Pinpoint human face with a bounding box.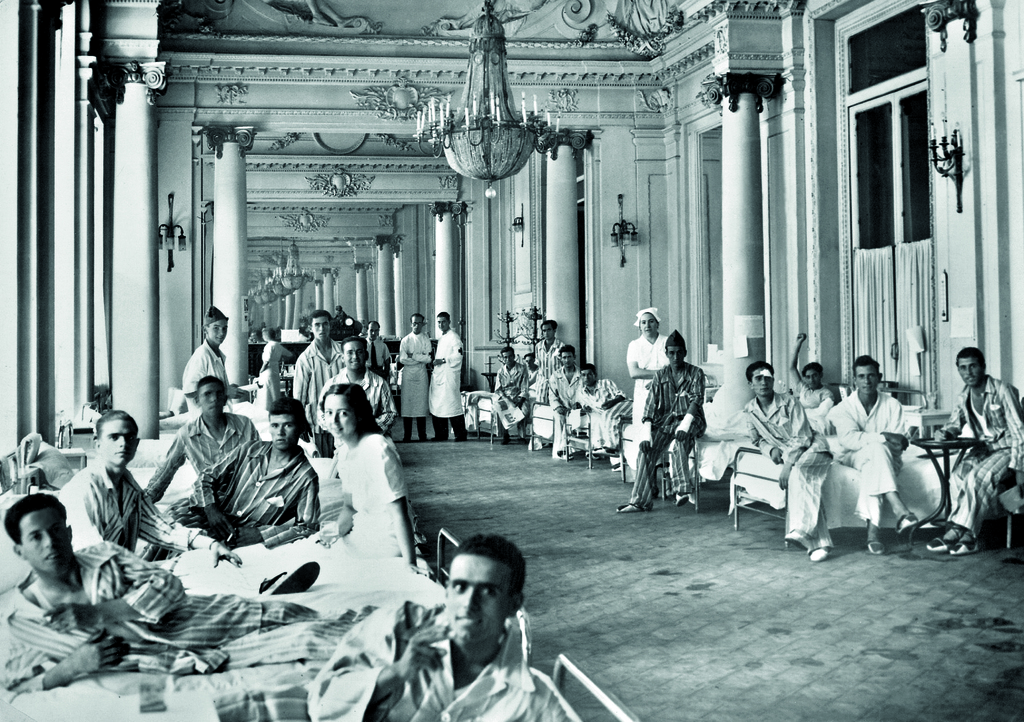
l=749, t=369, r=772, b=396.
